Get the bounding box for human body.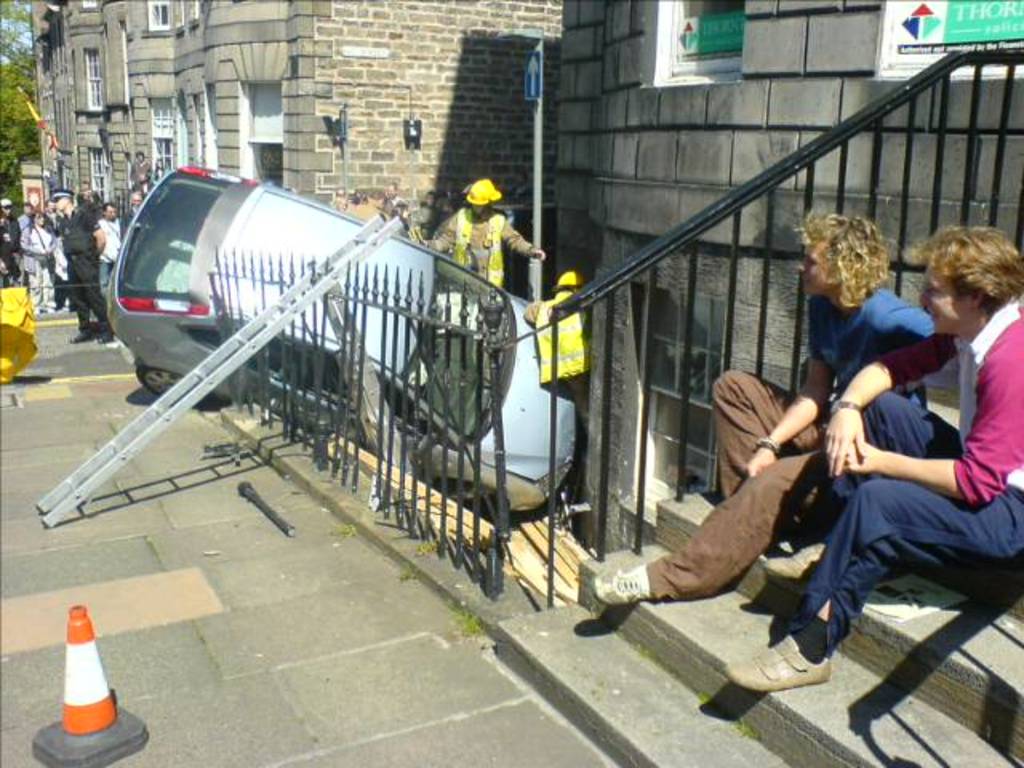
locate(19, 227, 59, 317).
